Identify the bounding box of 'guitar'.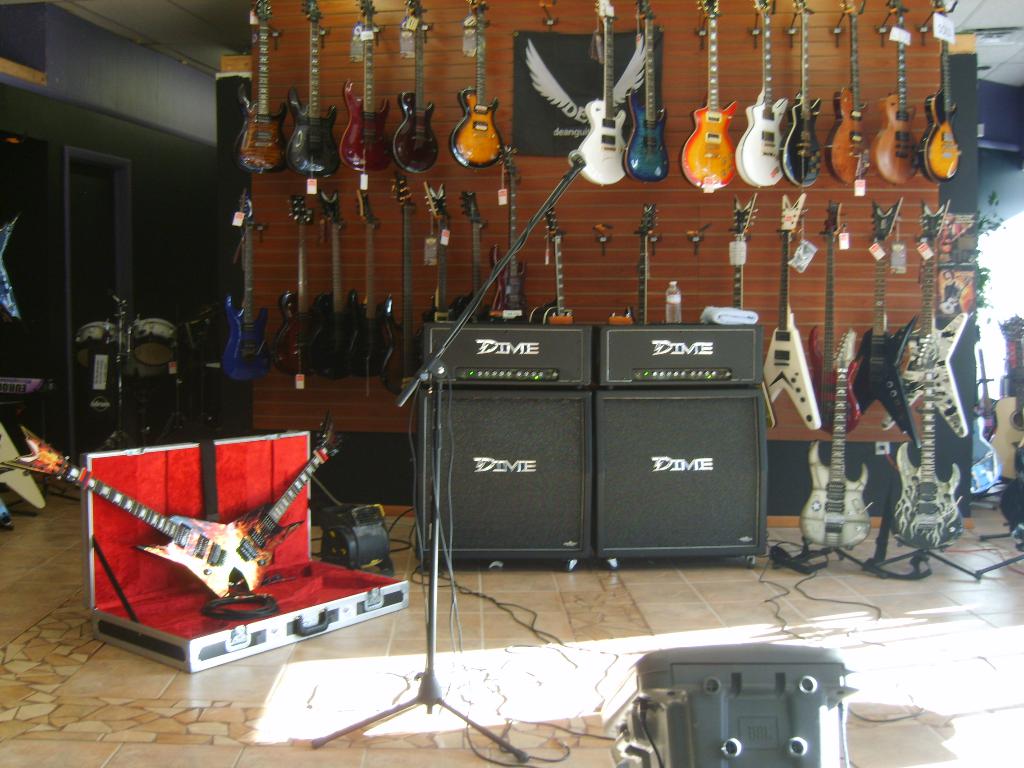
bbox=(375, 0, 452, 186).
